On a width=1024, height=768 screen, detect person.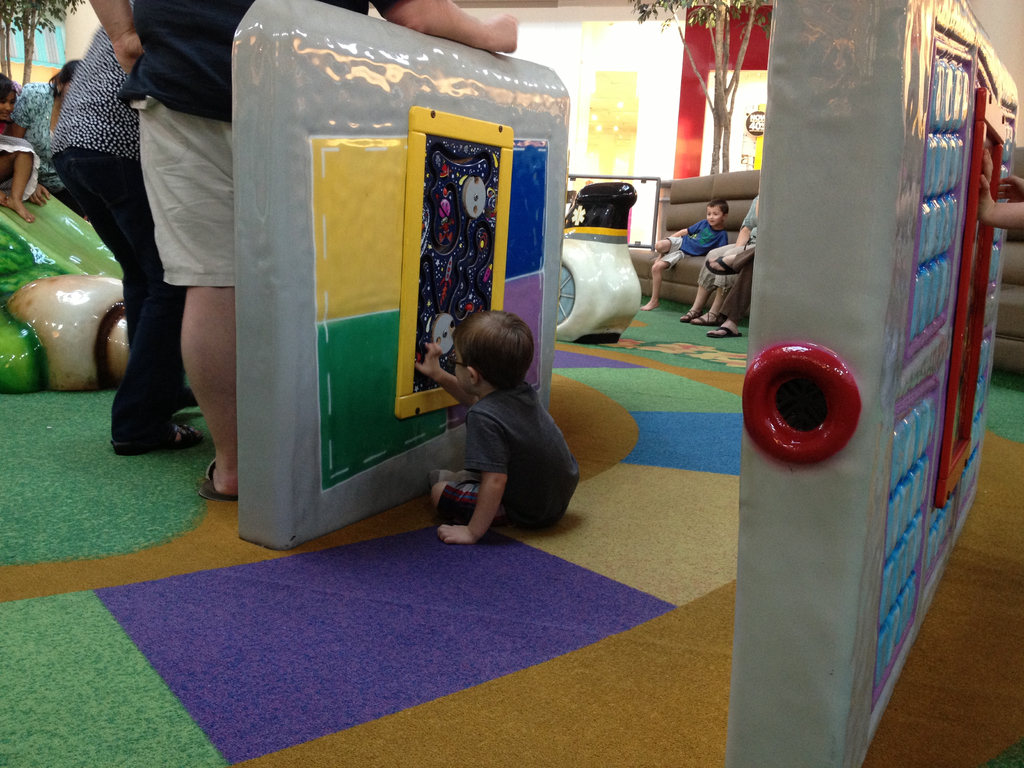
box(19, 53, 95, 214).
